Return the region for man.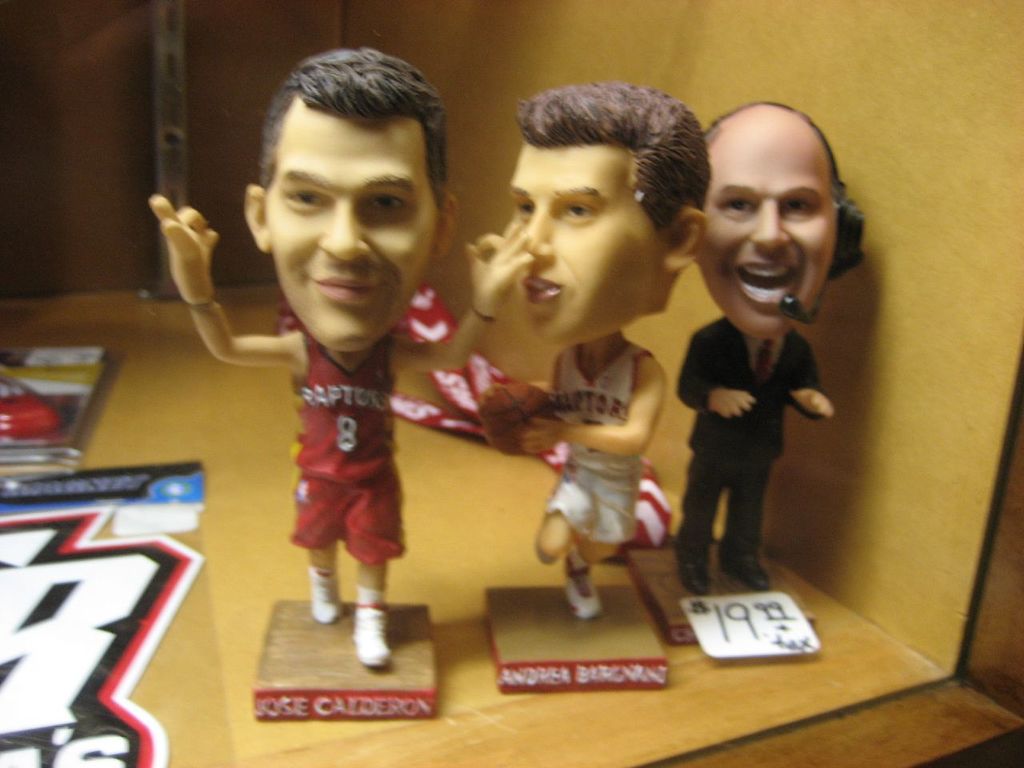
left=670, top=97, right=866, bottom=593.
